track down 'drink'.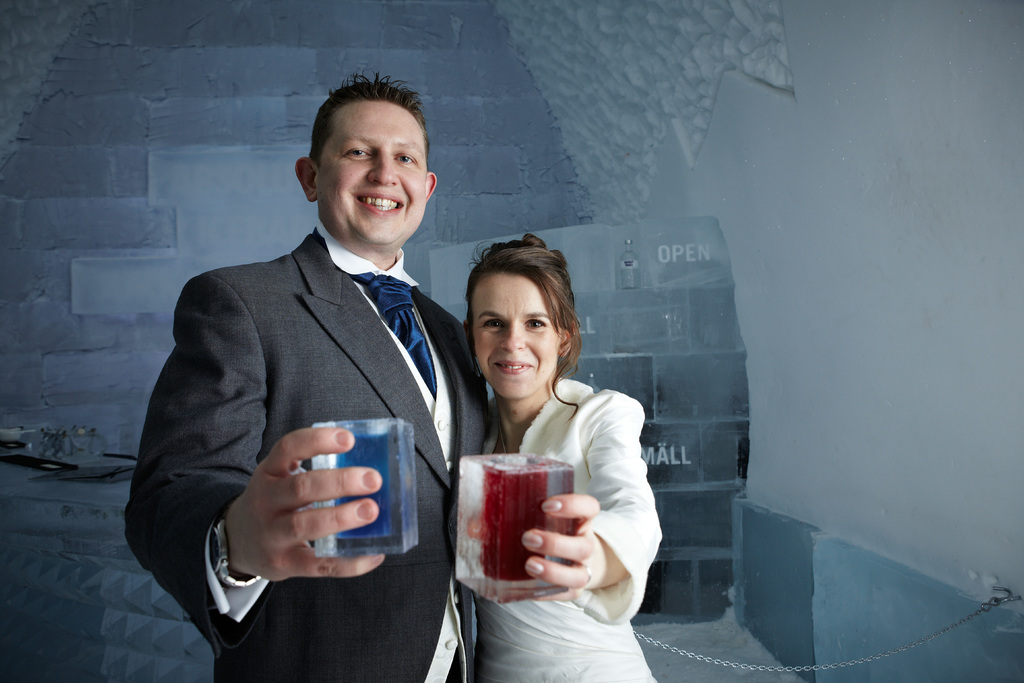
Tracked to Rect(308, 420, 422, 558).
